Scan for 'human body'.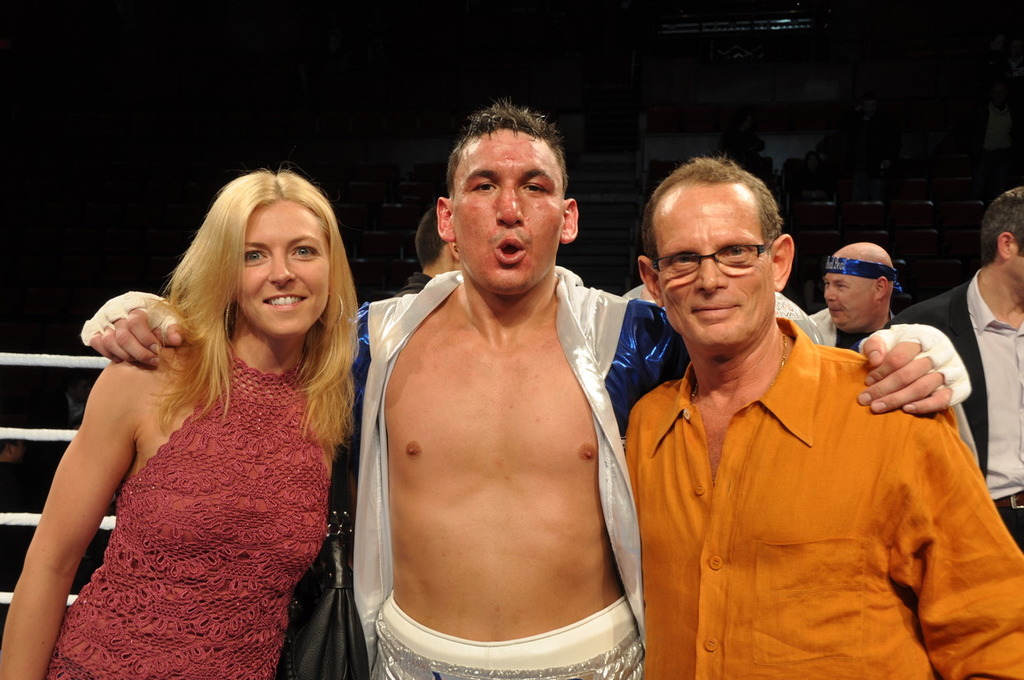
Scan result: left=26, top=170, right=371, bottom=674.
